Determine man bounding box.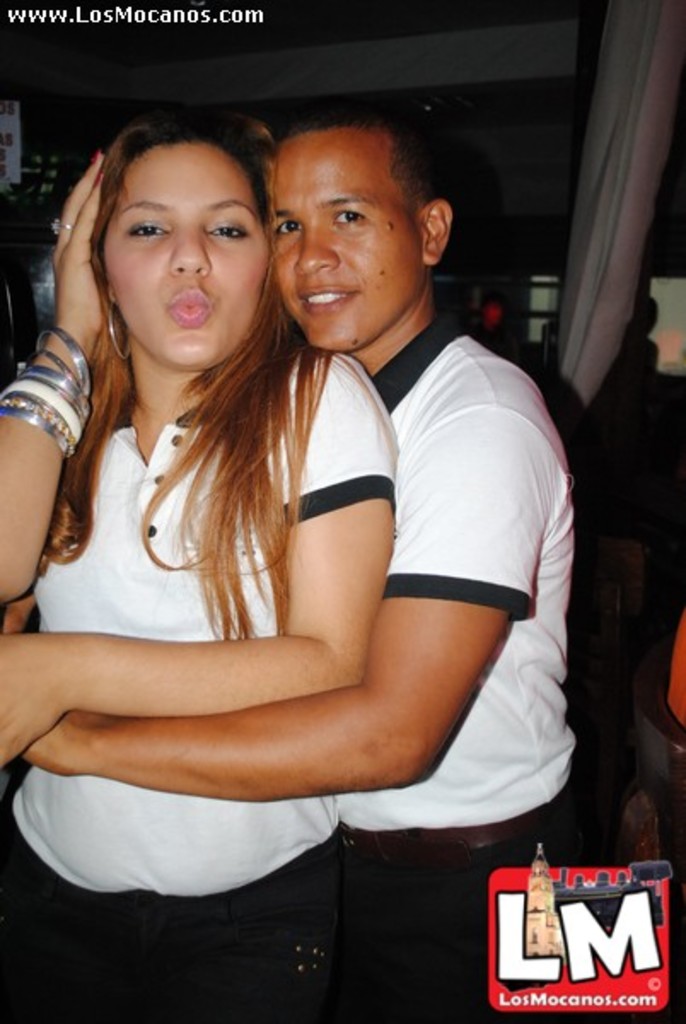
Determined: left=22, top=80, right=555, bottom=940.
